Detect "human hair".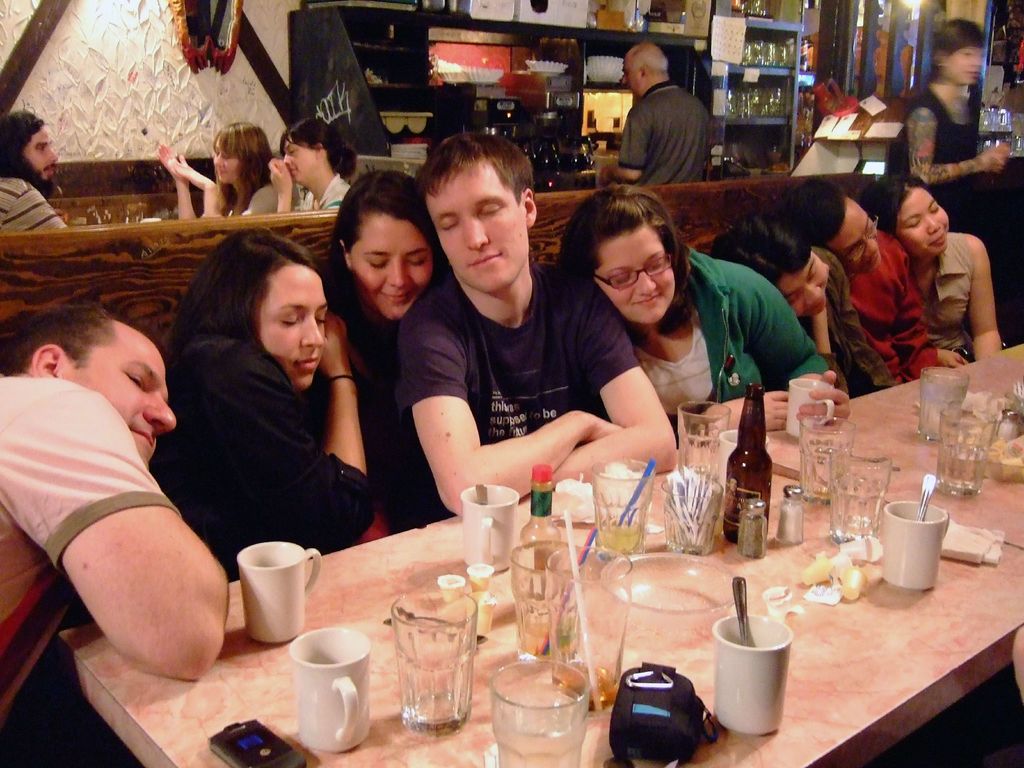
Detected at 774:179:845:244.
